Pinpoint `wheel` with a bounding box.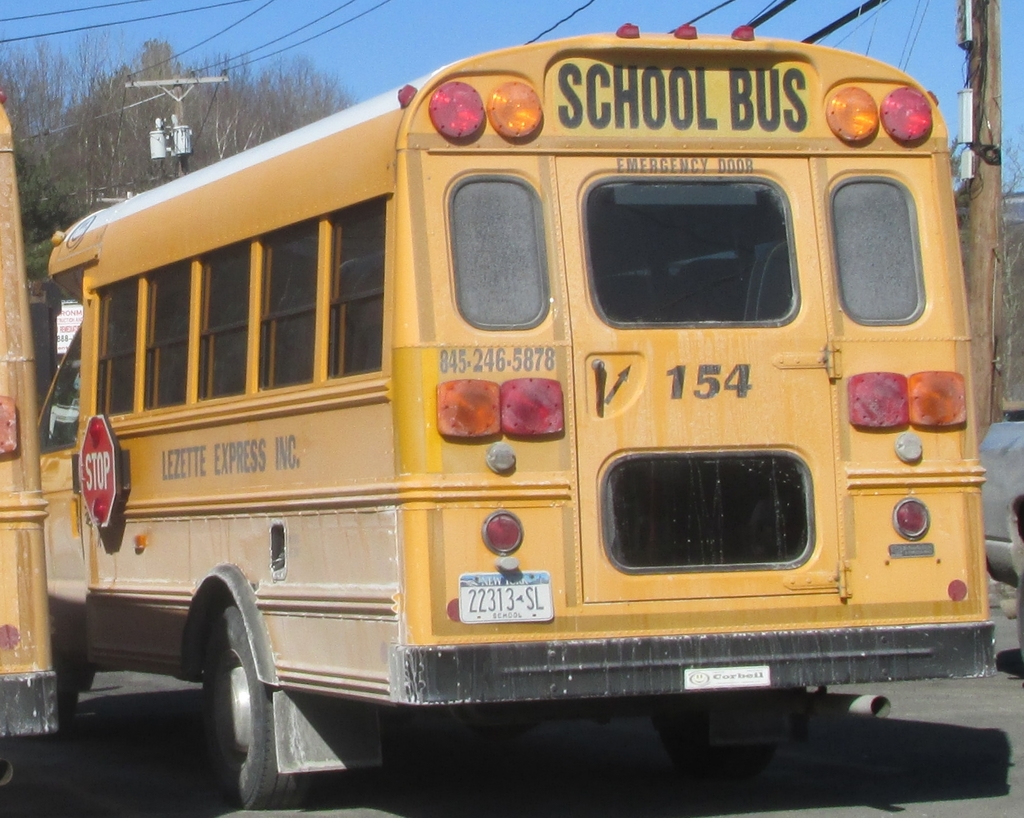
44,664,78,737.
